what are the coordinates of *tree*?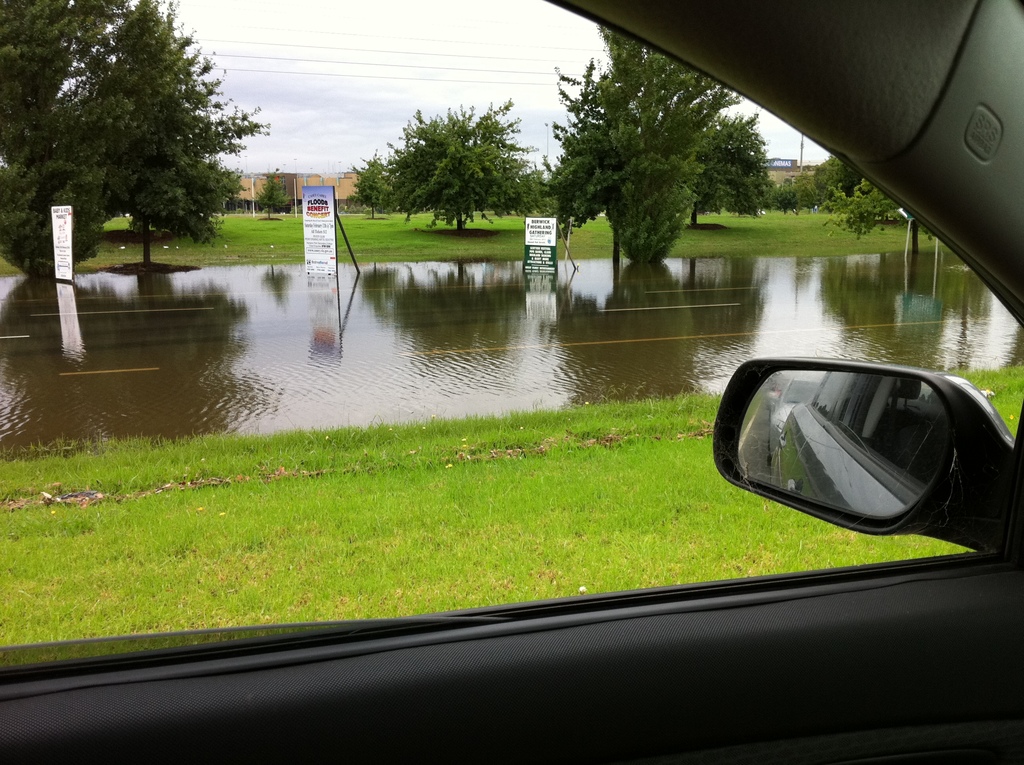
[left=339, top=103, right=561, bottom=238].
